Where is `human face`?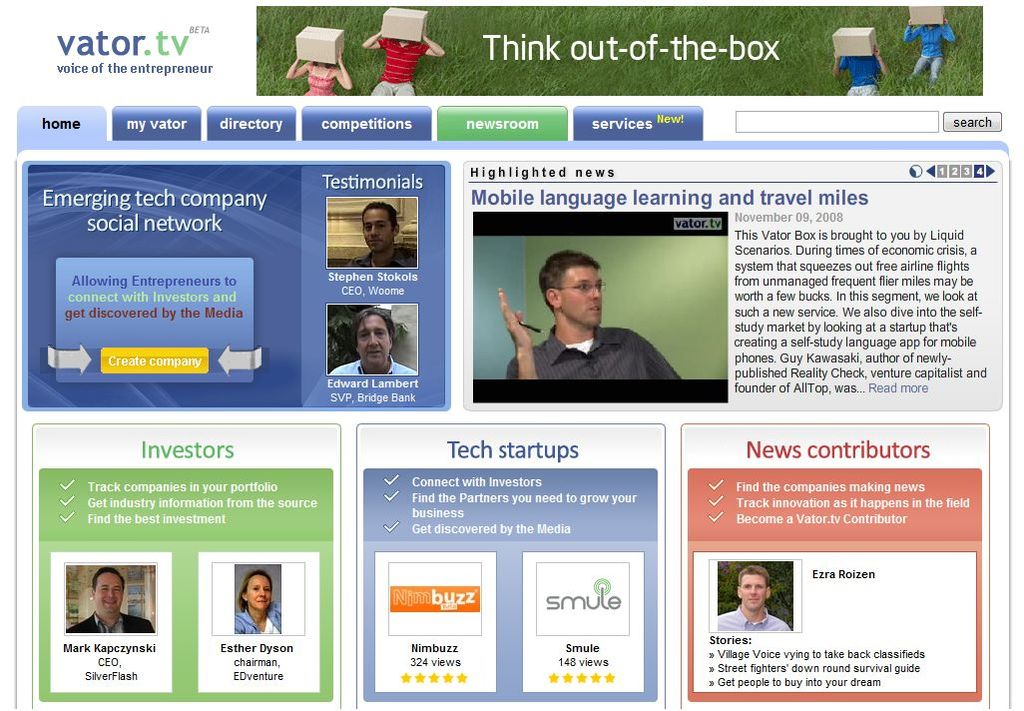
741:573:767:612.
